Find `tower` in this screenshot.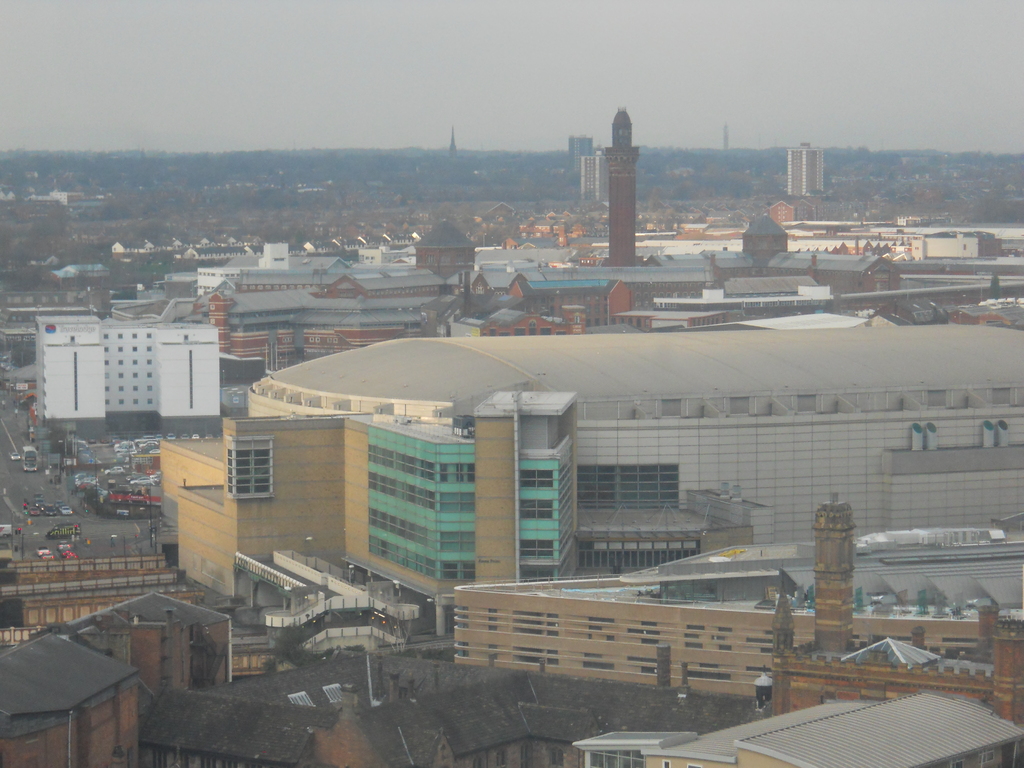
The bounding box for `tower` is <region>770, 577, 797, 715</region>.
